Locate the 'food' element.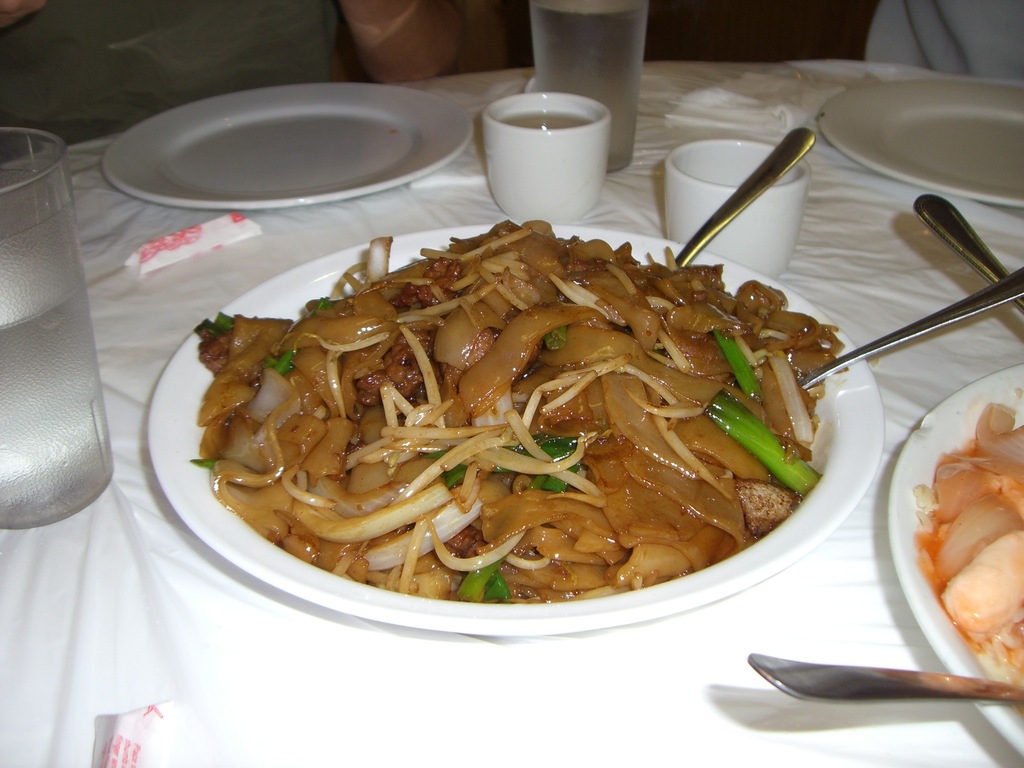
Element bbox: [x1=188, y1=212, x2=848, y2=589].
